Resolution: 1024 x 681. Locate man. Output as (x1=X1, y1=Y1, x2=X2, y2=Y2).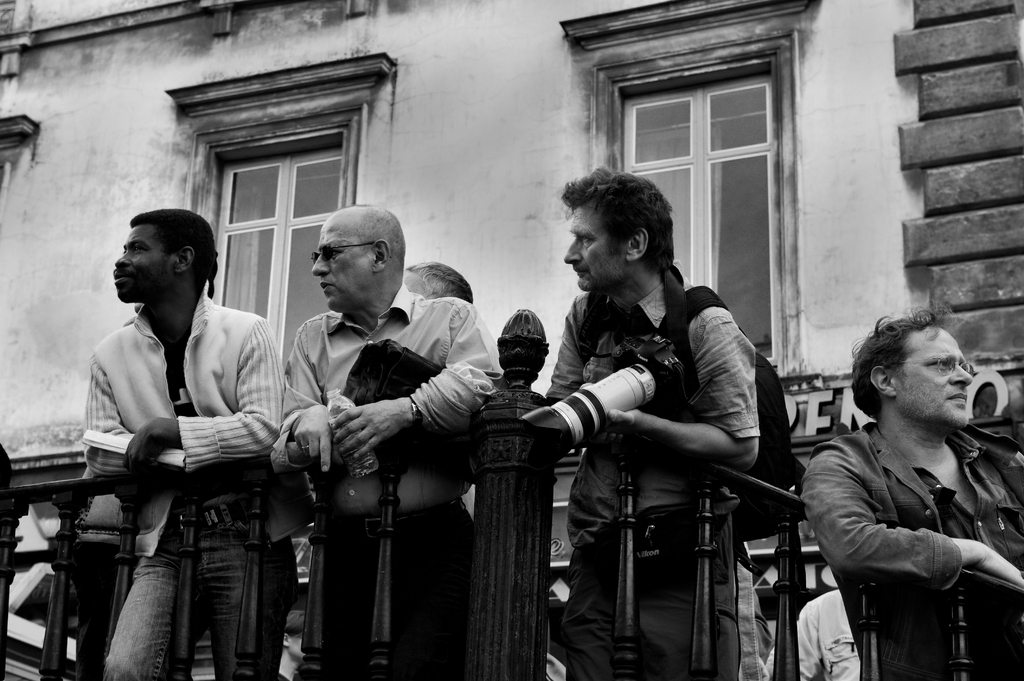
(x1=399, y1=255, x2=472, y2=307).
